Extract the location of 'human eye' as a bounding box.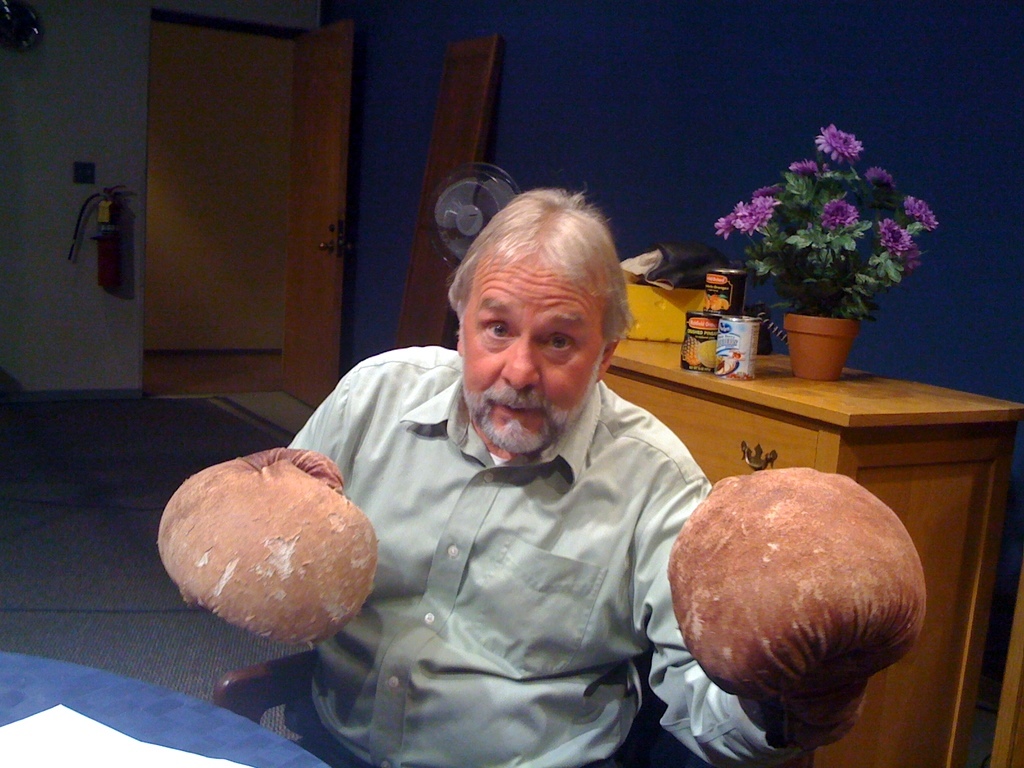
539, 329, 573, 349.
